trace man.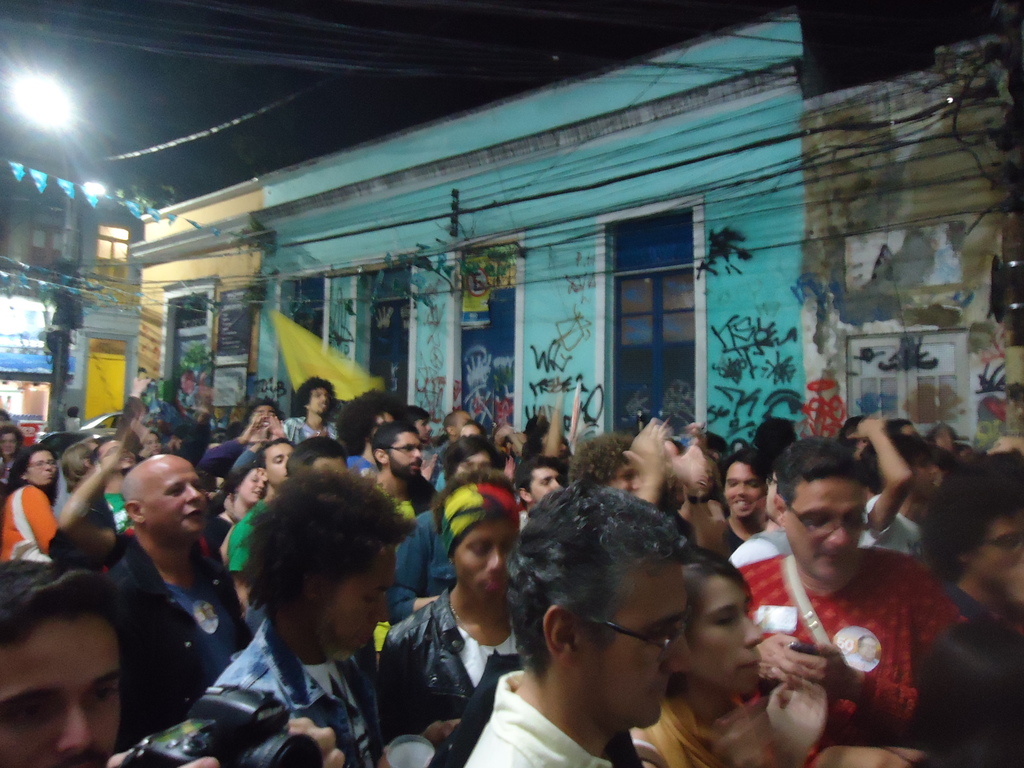
Traced to (106,450,252,724).
